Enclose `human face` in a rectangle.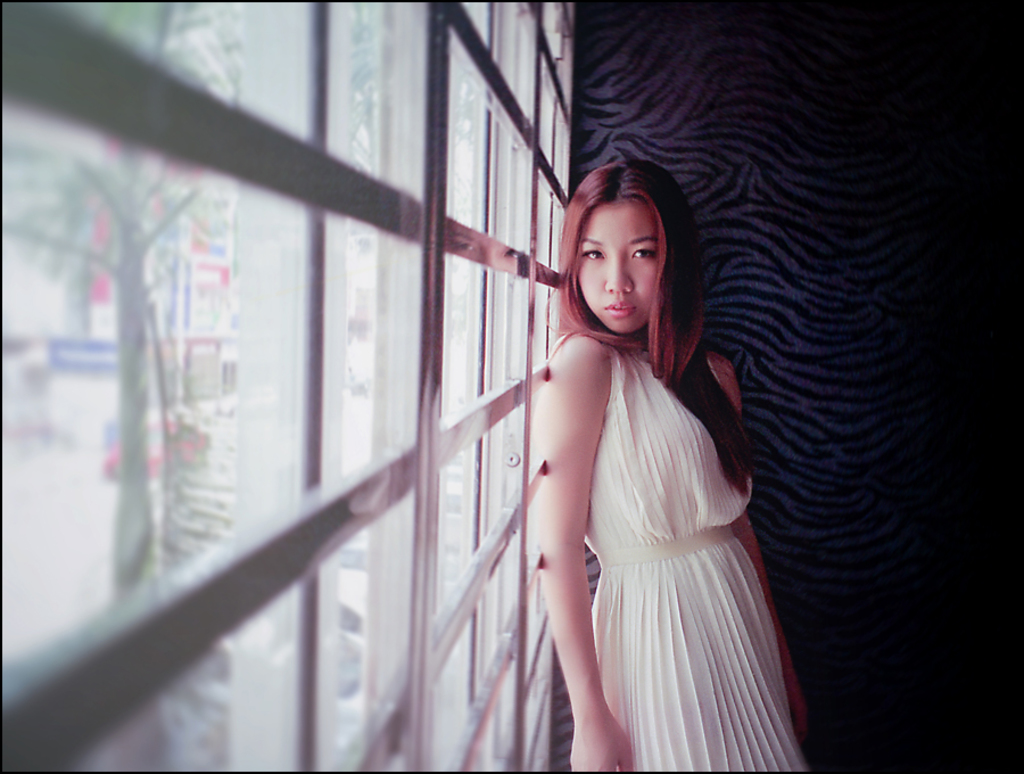
[581,198,663,334].
